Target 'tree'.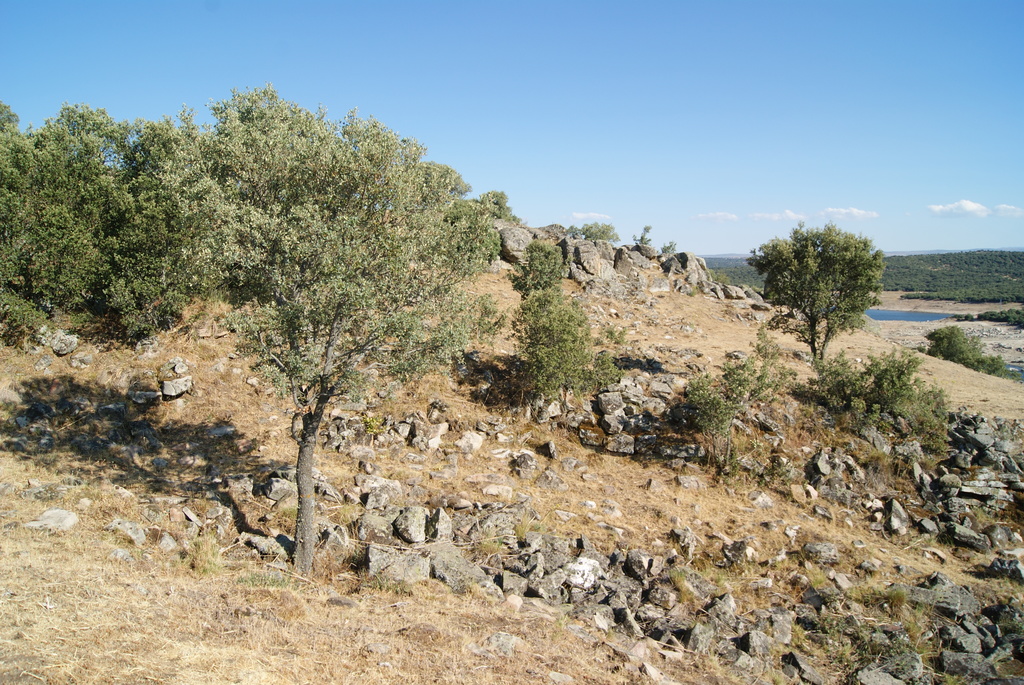
Target region: detection(167, 81, 515, 584).
